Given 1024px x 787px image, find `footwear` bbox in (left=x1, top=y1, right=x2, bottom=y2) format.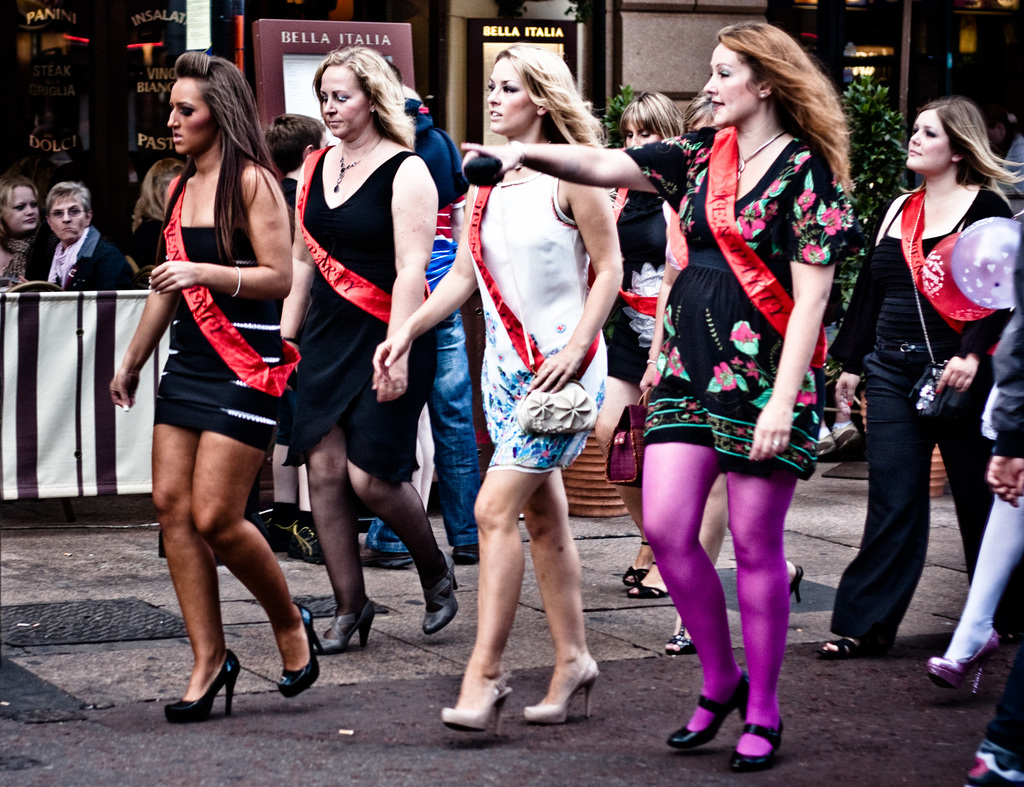
(left=425, top=561, right=458, bottom=635).
